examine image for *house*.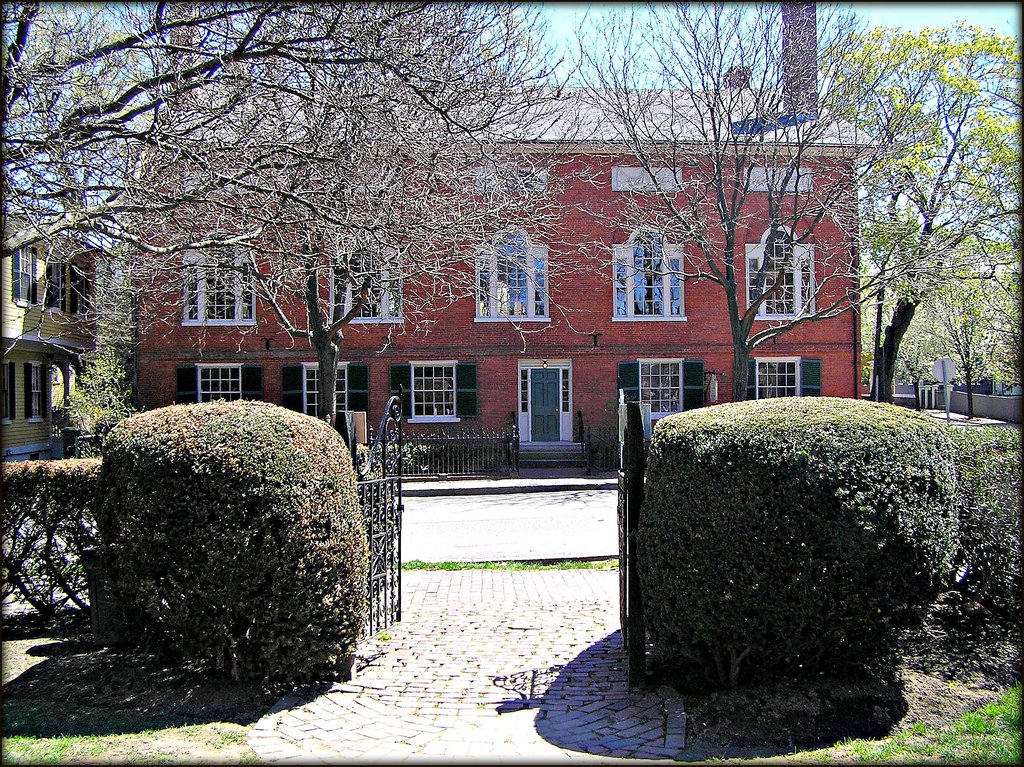
Examination result: [136,0,877,474].
